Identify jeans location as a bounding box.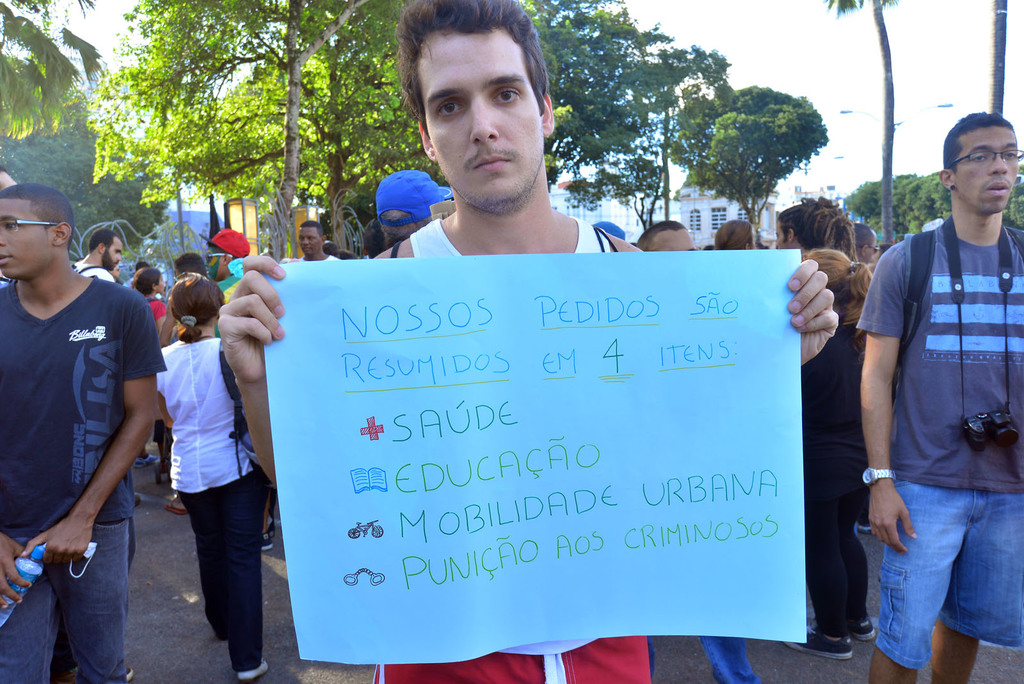
<region>183, 472, 264, 674</region>.
